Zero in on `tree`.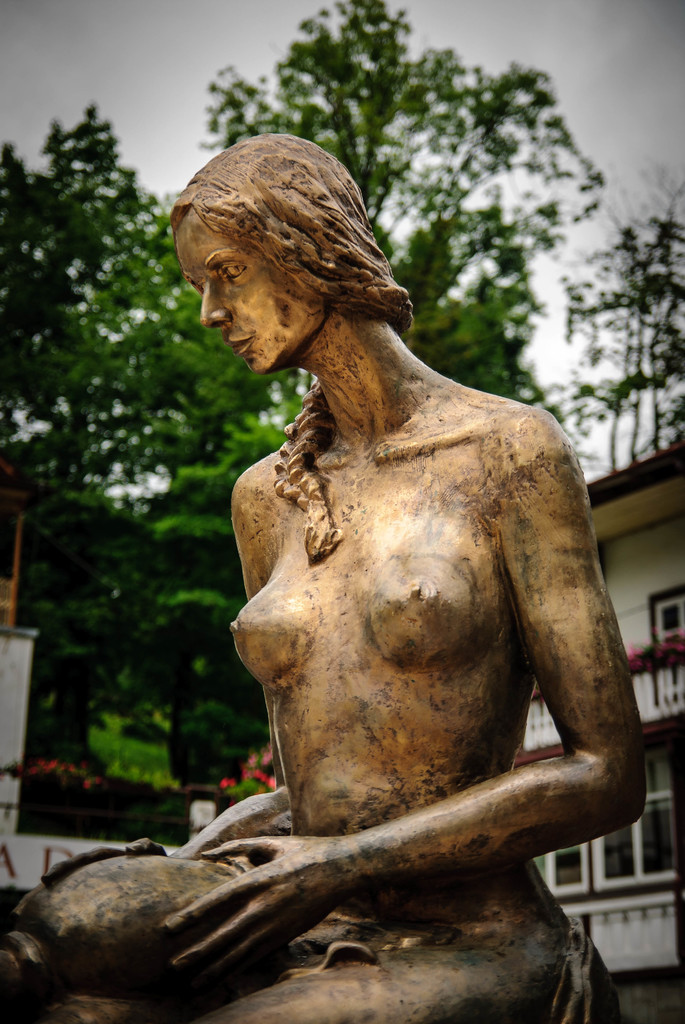
Zeroed in: region(551, 148, 684, 489).
